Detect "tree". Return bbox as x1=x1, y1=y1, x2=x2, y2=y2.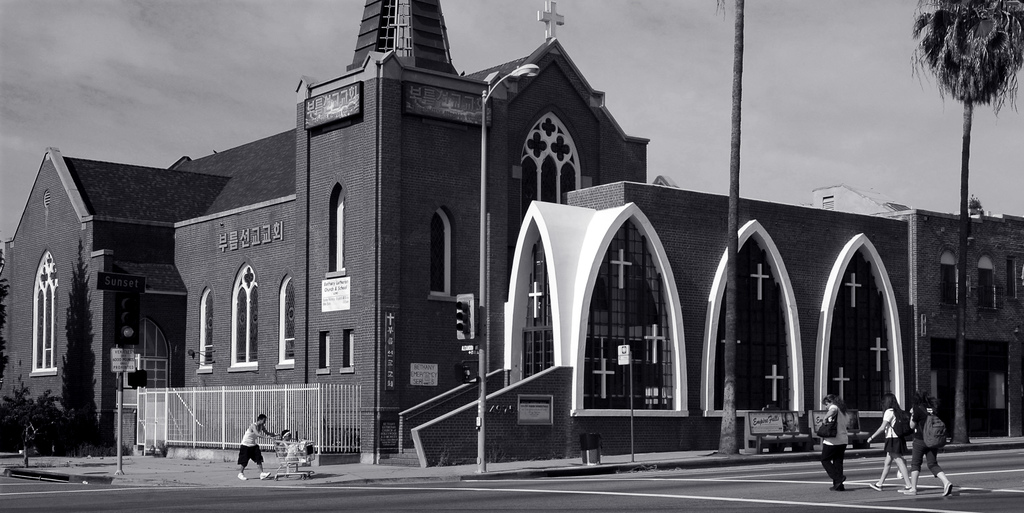
x1=60, y1=230, x2=101, y2=429.
